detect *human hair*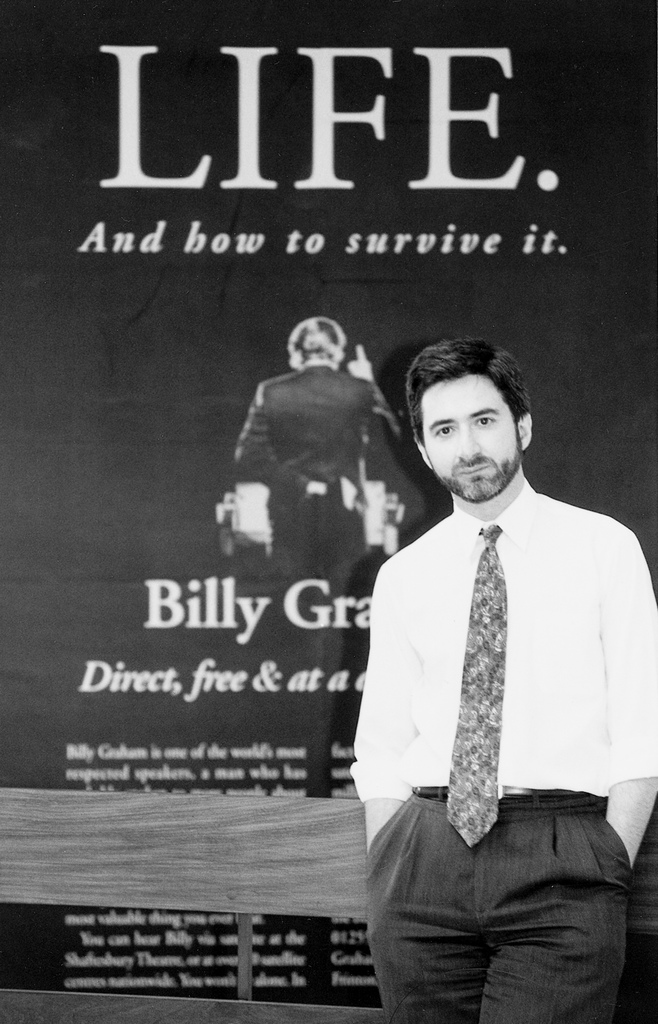
left=410, top=338, right=518, bottom=451
